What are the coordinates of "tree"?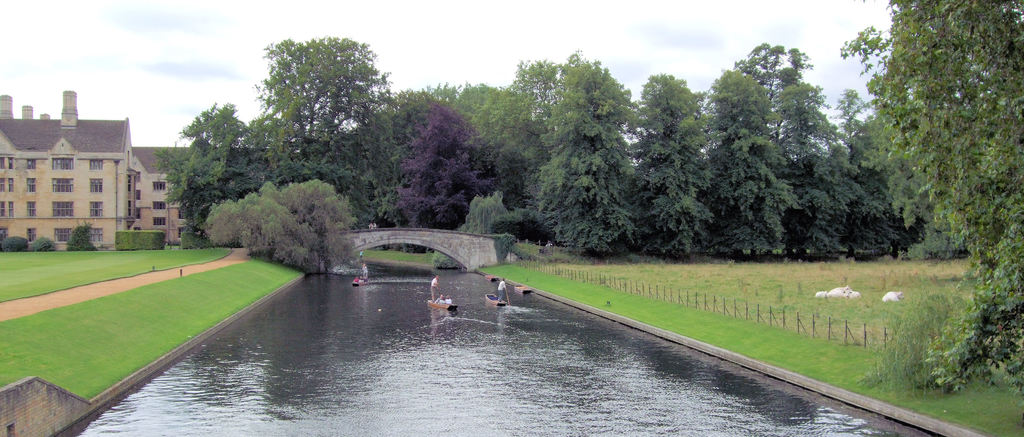
225,34,399,233.
